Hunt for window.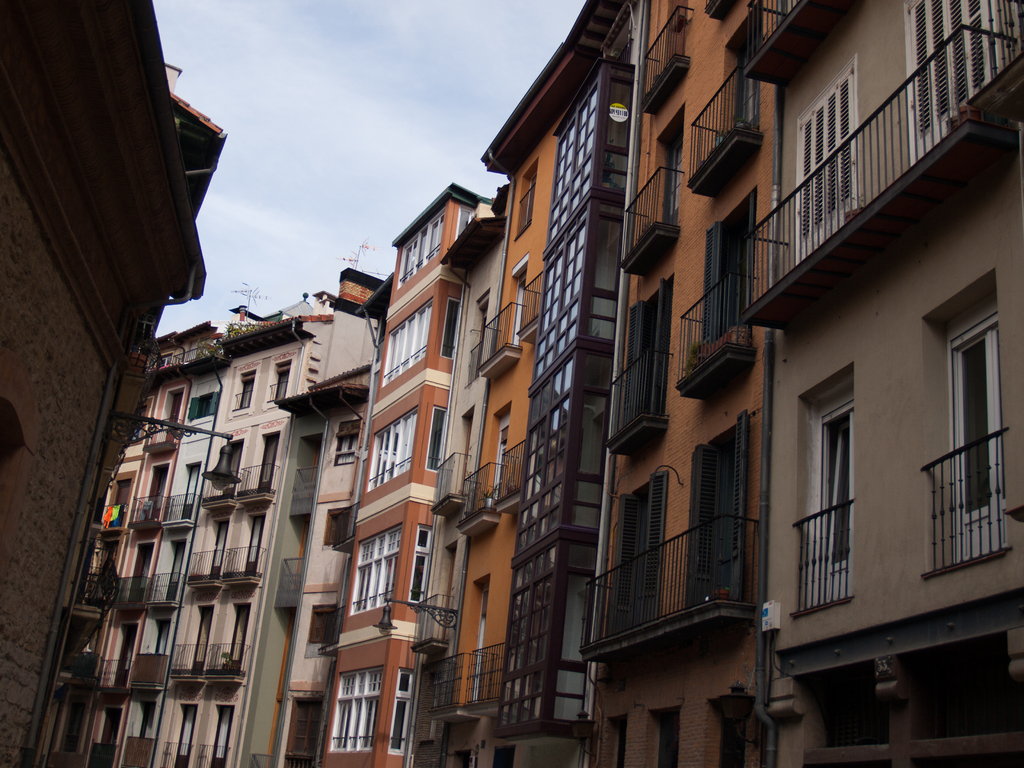
Hunted down at [x1=346, y1=524, x2=407, y2=614].
